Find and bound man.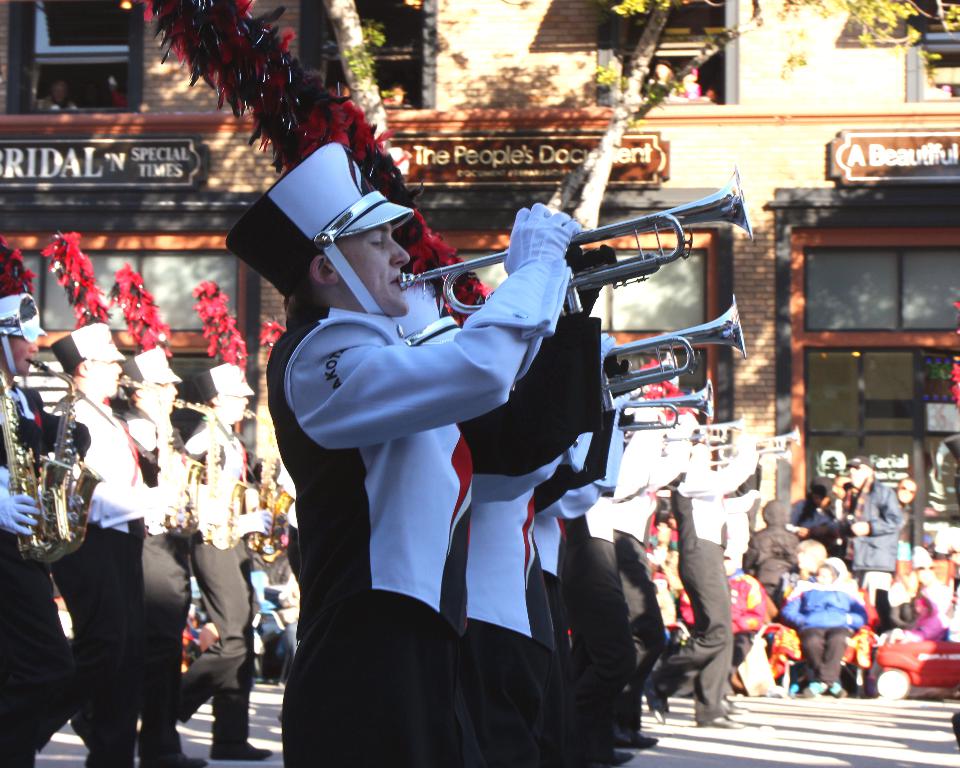
Bound: rect(47, 320, 175, 767).
